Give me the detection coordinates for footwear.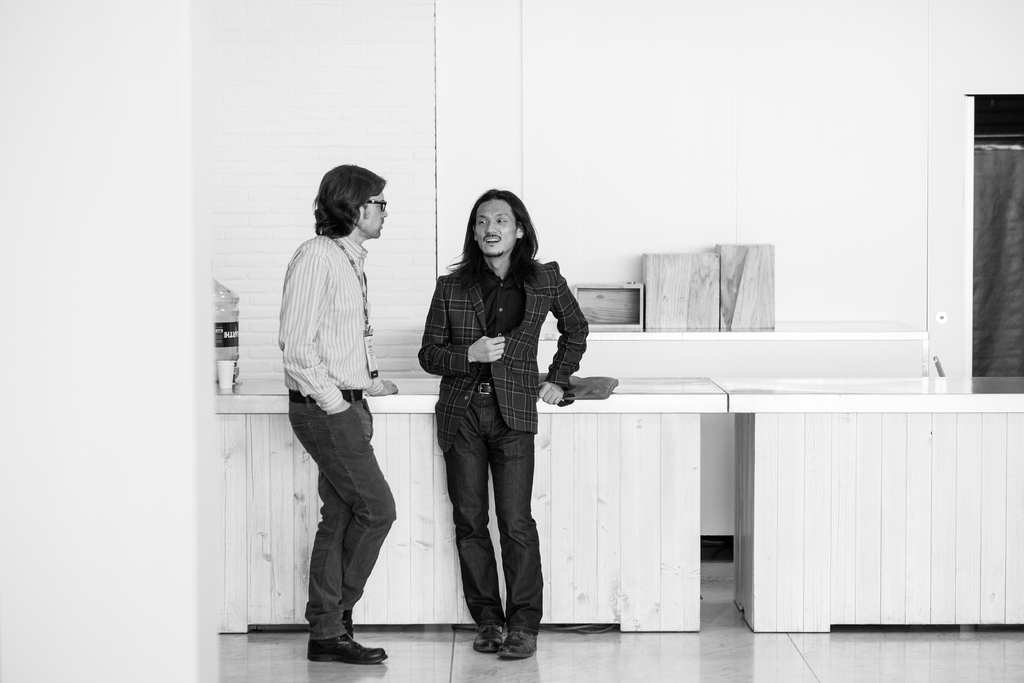
(x1=493, y1=616, x2=540, y2=659).
